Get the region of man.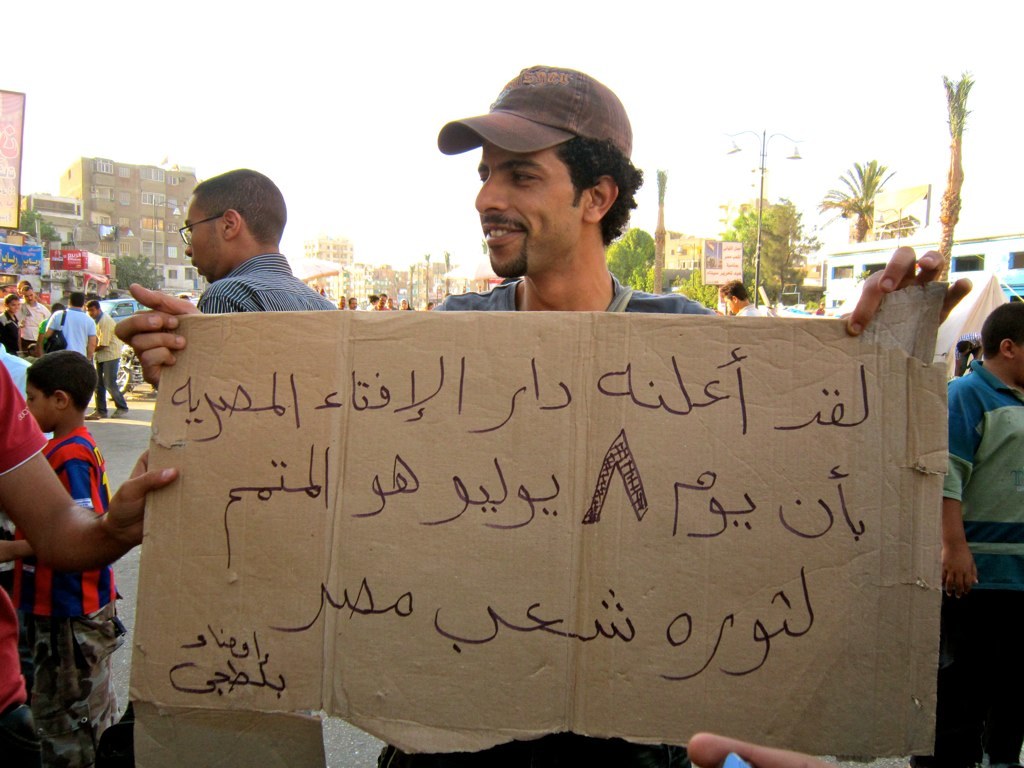
bbox=(388, 62, 705, 354).
